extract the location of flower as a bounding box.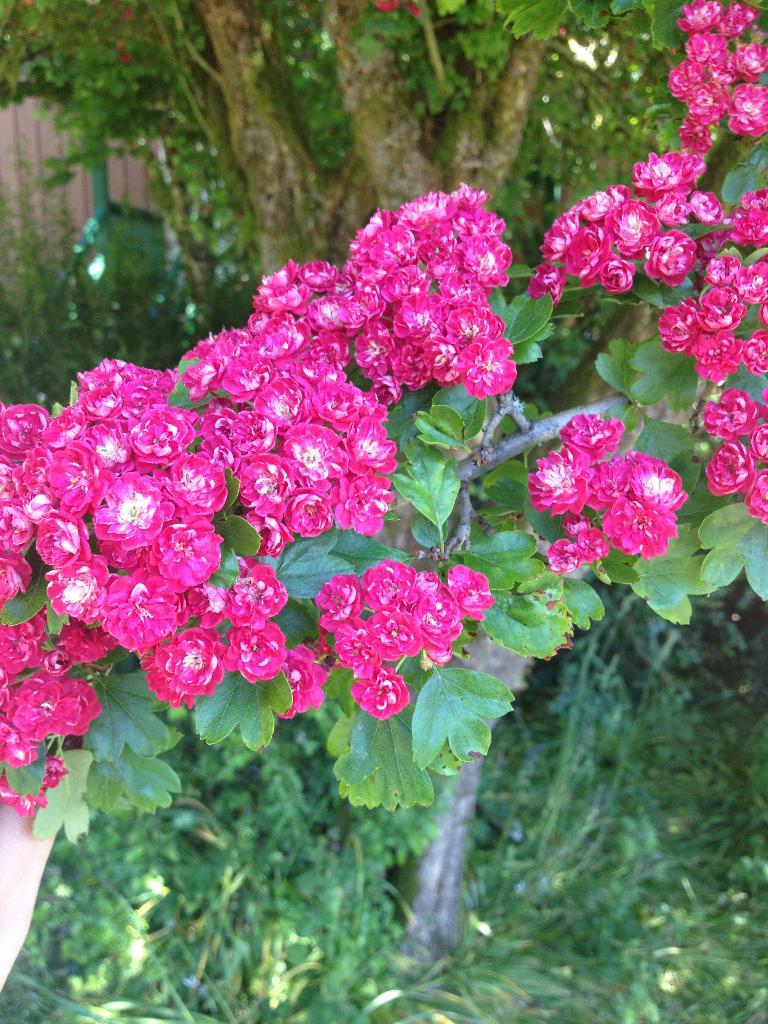
<bbox>351, 671, 410, 718</bbox>.
